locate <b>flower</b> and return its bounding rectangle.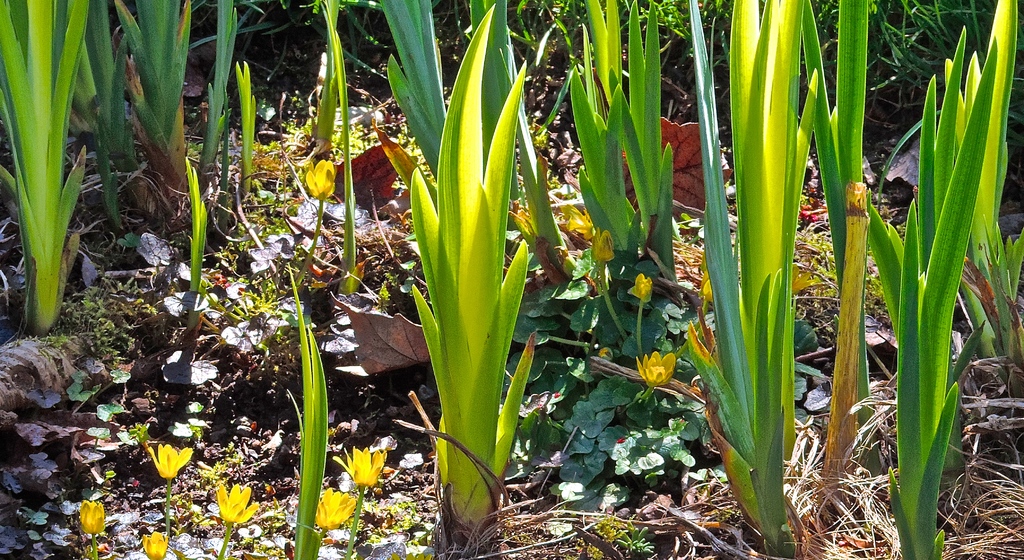
142 525 172 559.
